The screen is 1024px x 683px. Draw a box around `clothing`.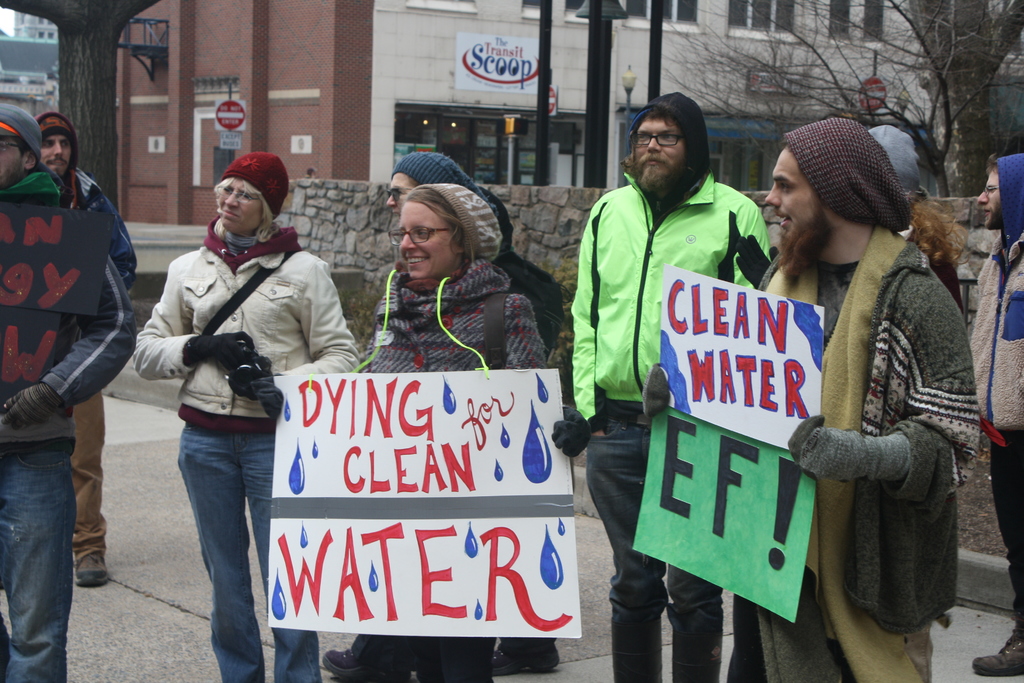
bbox(963, 204, 1023, 630).
